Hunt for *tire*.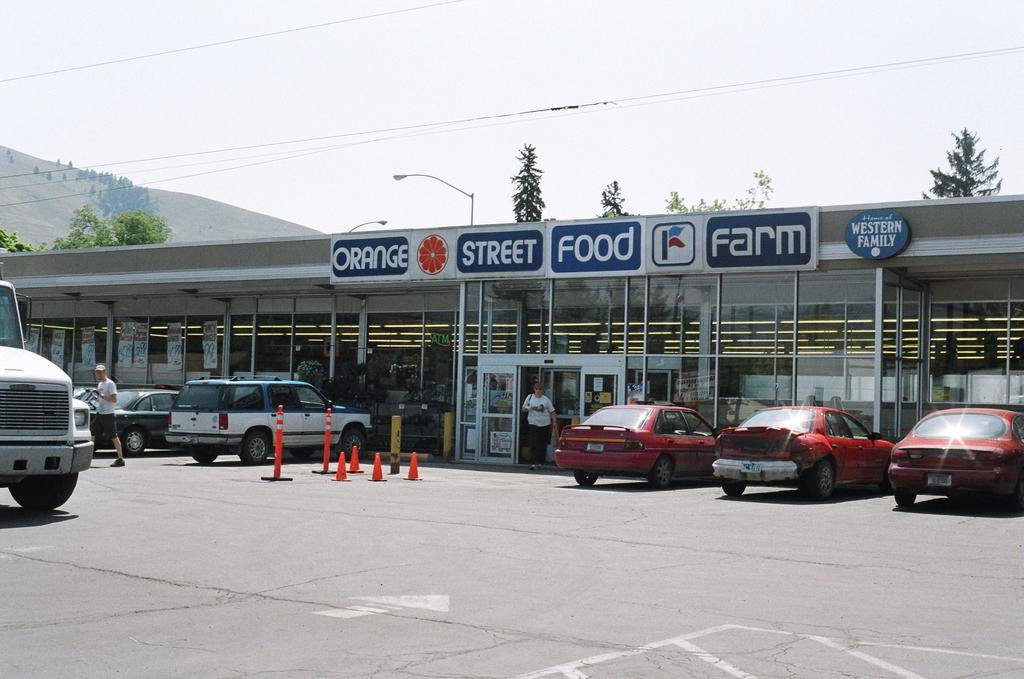
Hunted down at <bbox>337, 425, 366, 459</bbox>.
